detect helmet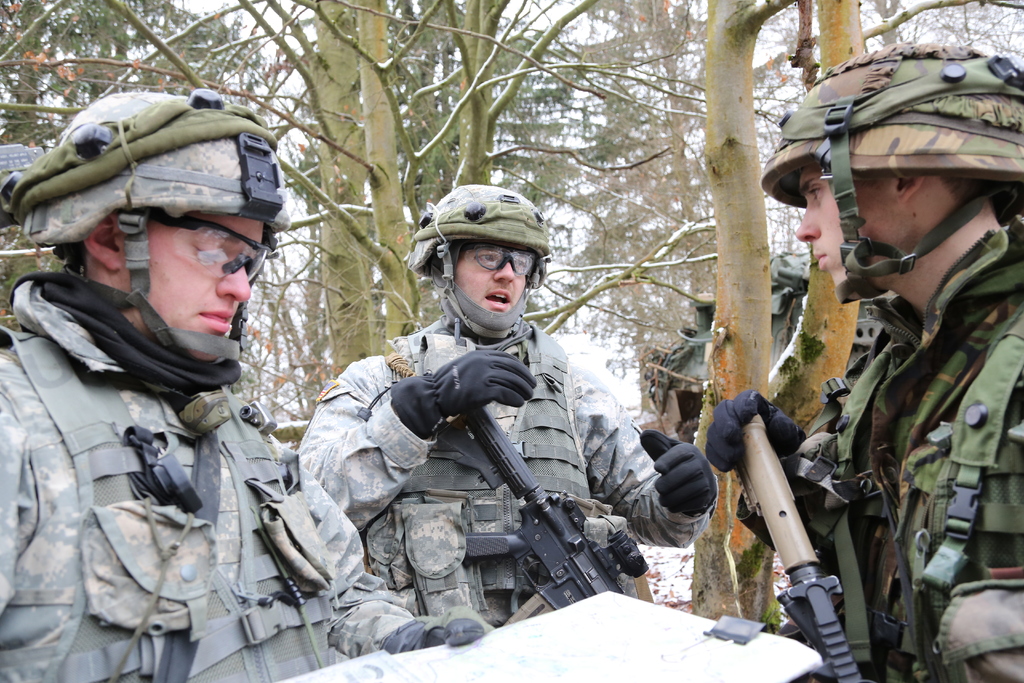
left=412, top=185, right=548, bottom=338
